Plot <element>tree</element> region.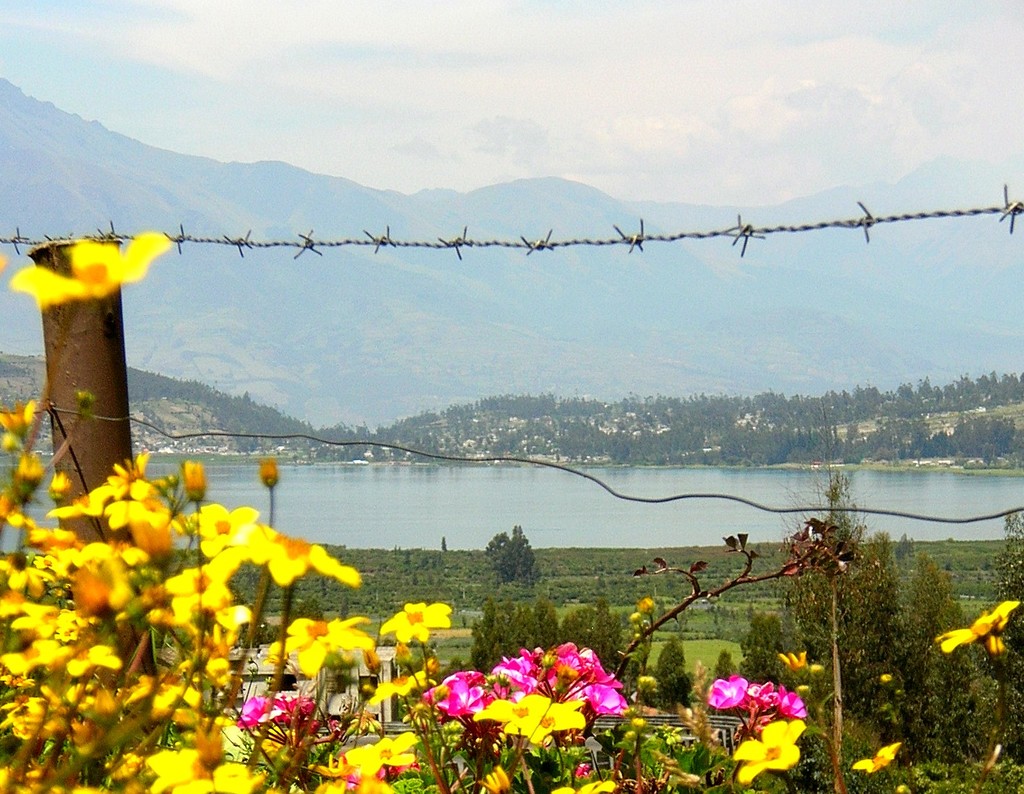
Plotted at region(1007, 510, 1023, 706).
